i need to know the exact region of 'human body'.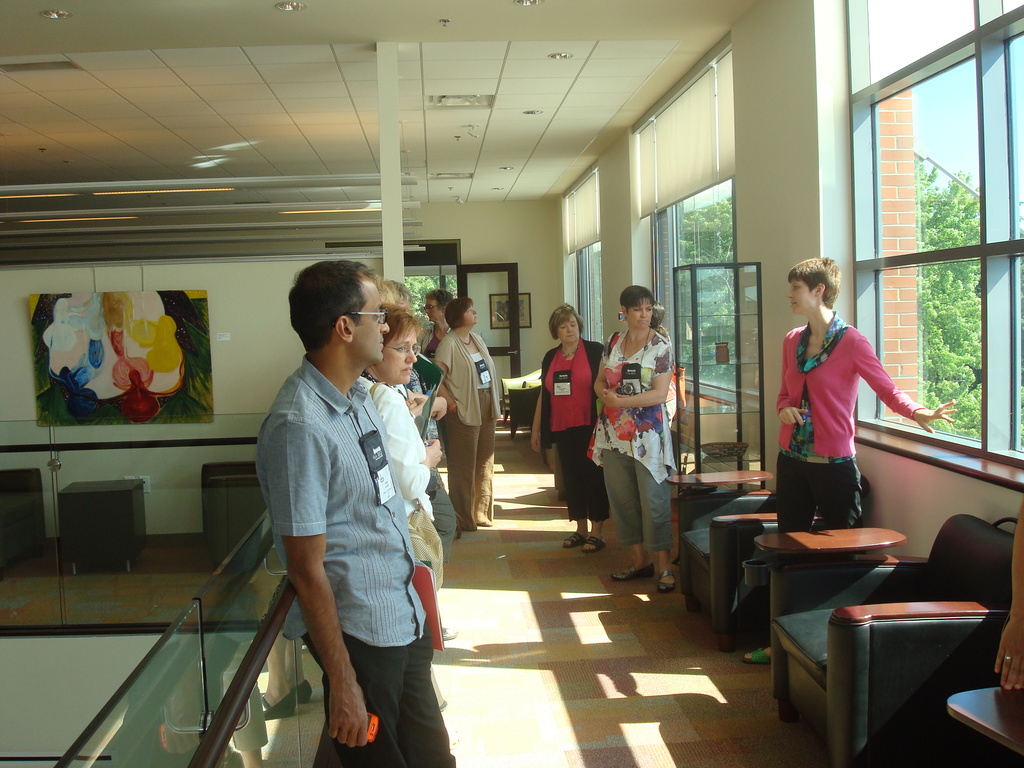
Region: [592, 283, 680, 588].
